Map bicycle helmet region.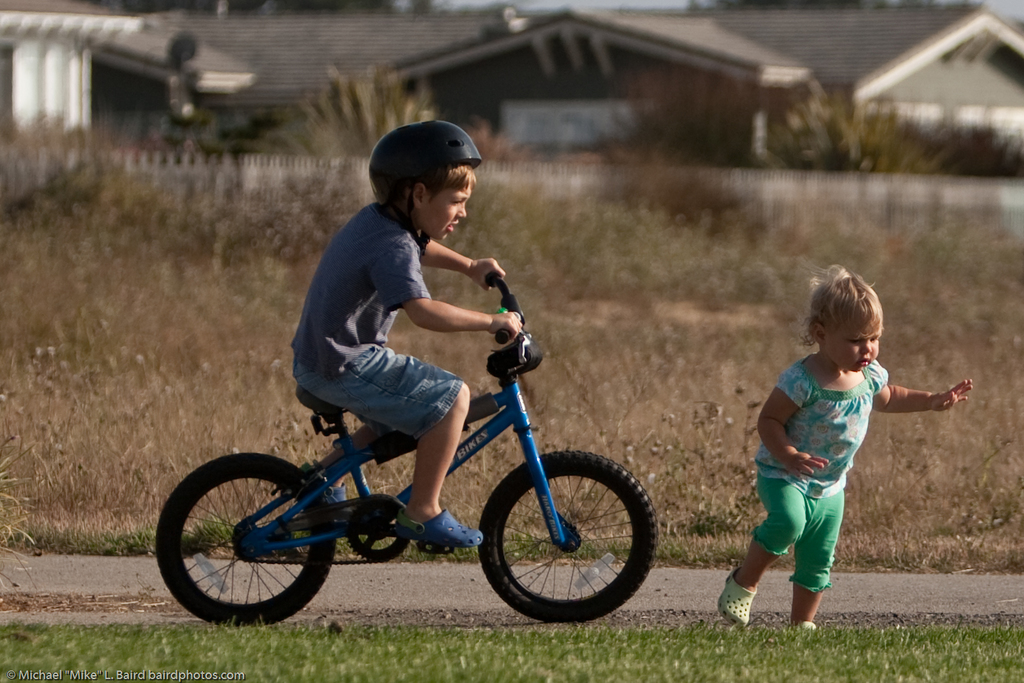
Mapped to bbox=[359, 113, 476, 238].
